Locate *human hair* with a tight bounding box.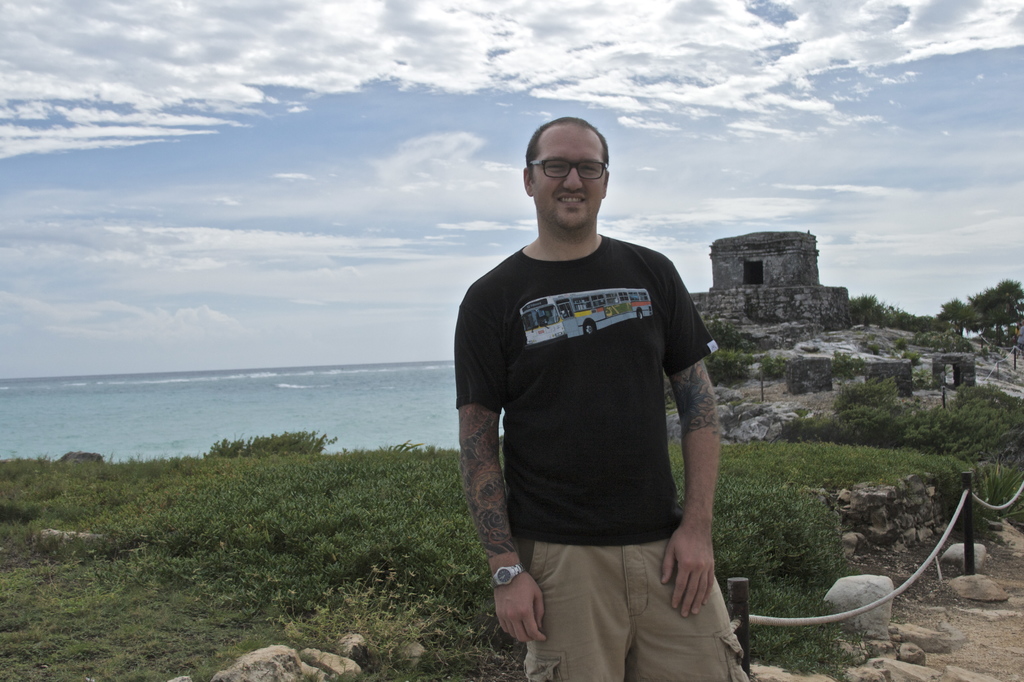
[x1=525, y1=122, x2=610, y2=195].
